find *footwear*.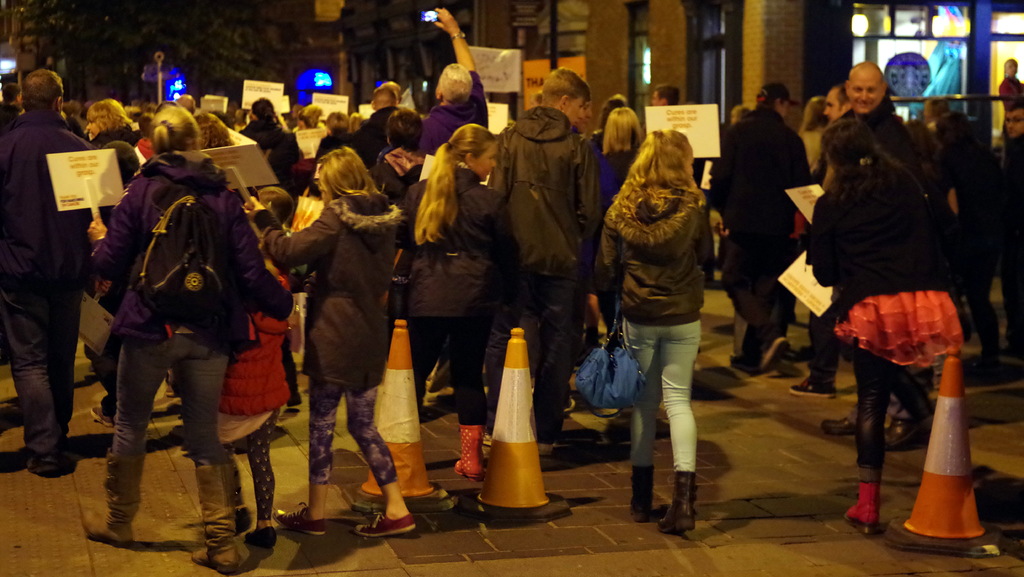
<box>273,478,340,531</box>.
